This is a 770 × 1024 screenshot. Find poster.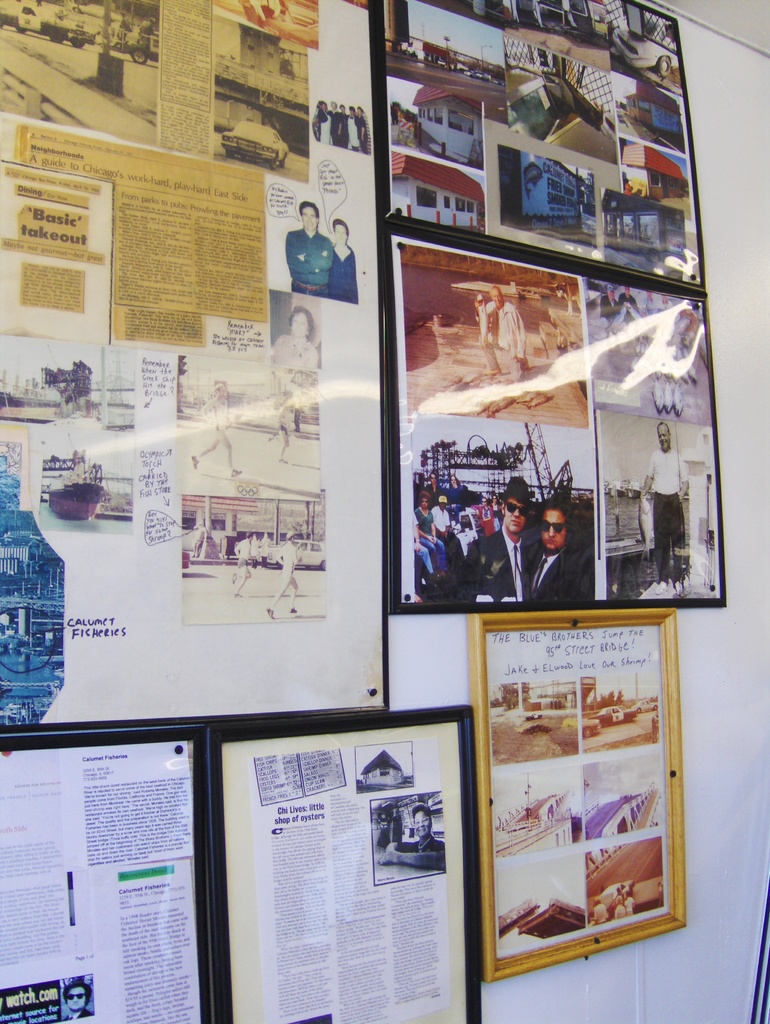
Bounding box: {"left": 397, "top": 234, "right": 593, "bottom": 602}.
